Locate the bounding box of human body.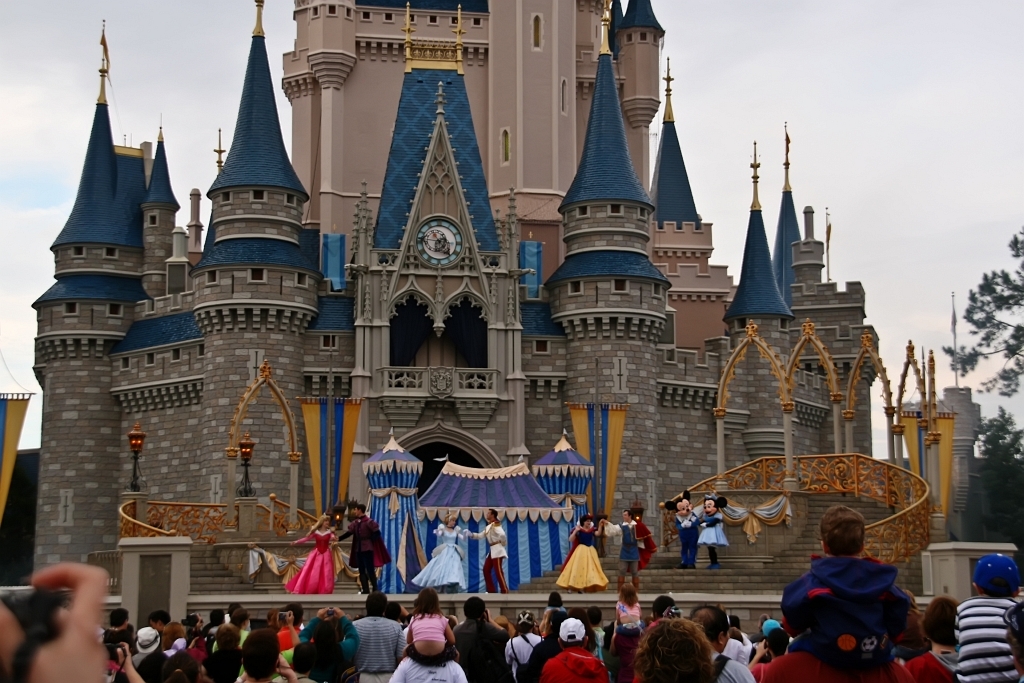
Bounding box: 606 526 647 588.
